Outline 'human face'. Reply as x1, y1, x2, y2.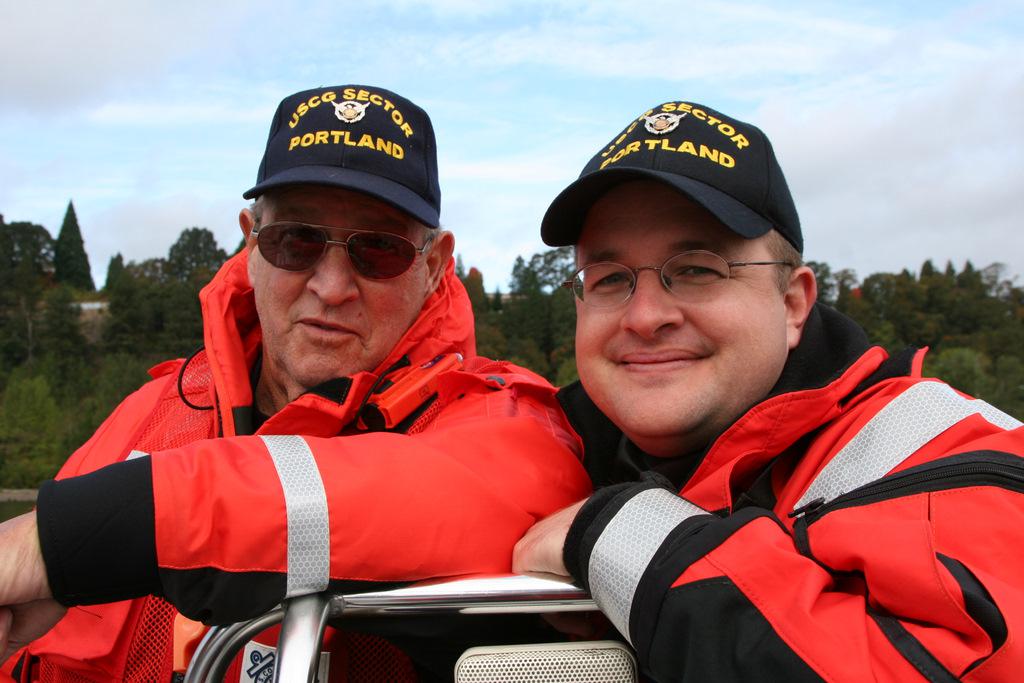
571, 179, 785, 420.
